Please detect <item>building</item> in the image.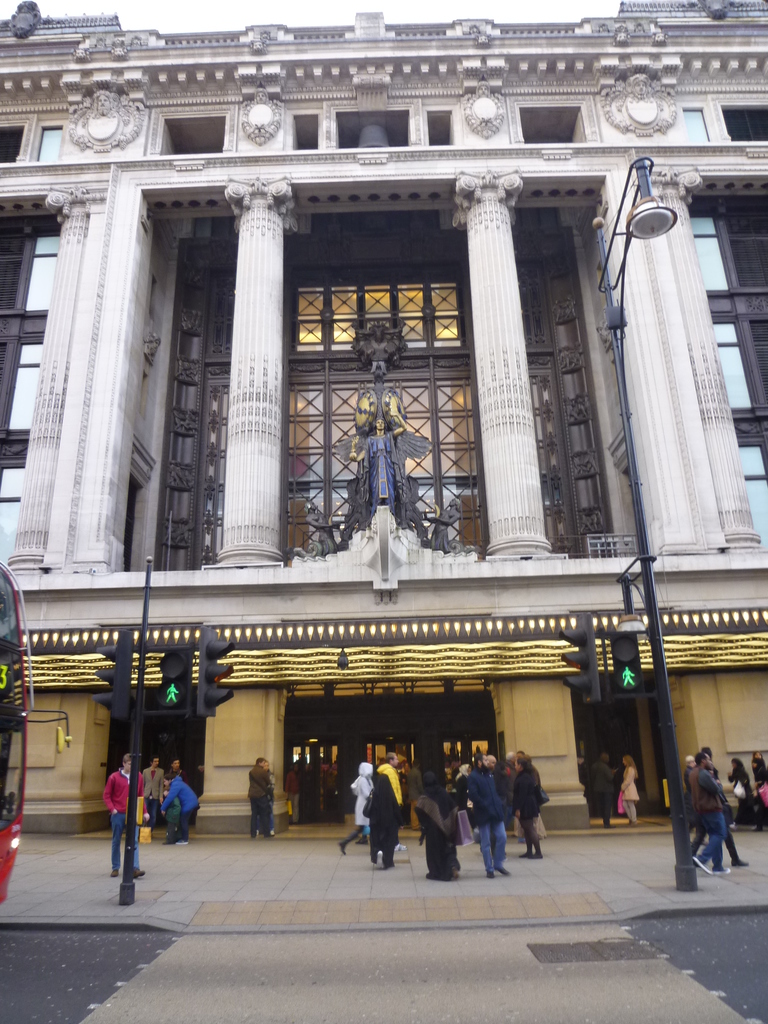
(0,0,767,831).
